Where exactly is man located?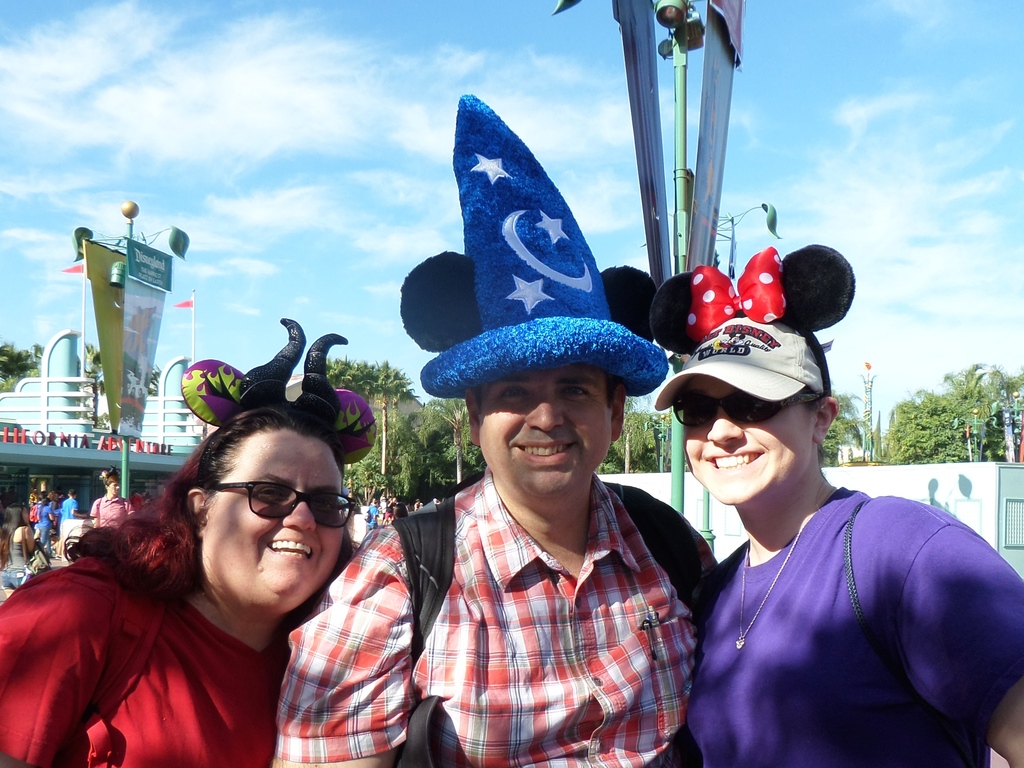
Its bounding box is [95, 477, 134, 531].
